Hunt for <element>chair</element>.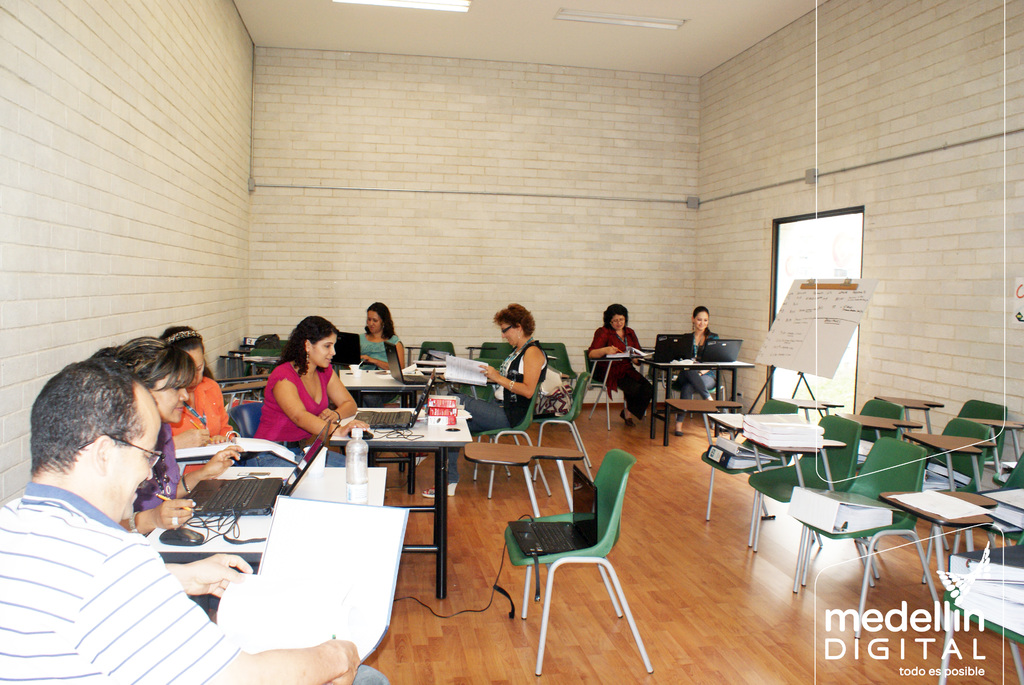
Hunted down at pyautogui.locateOnScreen(668, 379, 727, 424).
